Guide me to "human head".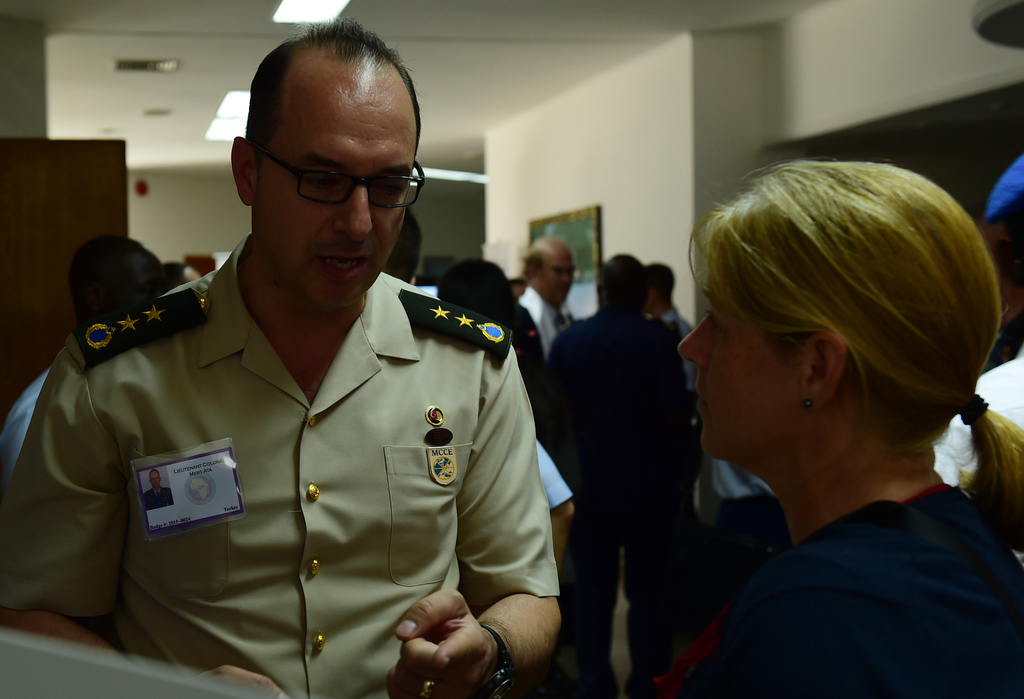
Guidance: locate(371, 213, 420, 282).
